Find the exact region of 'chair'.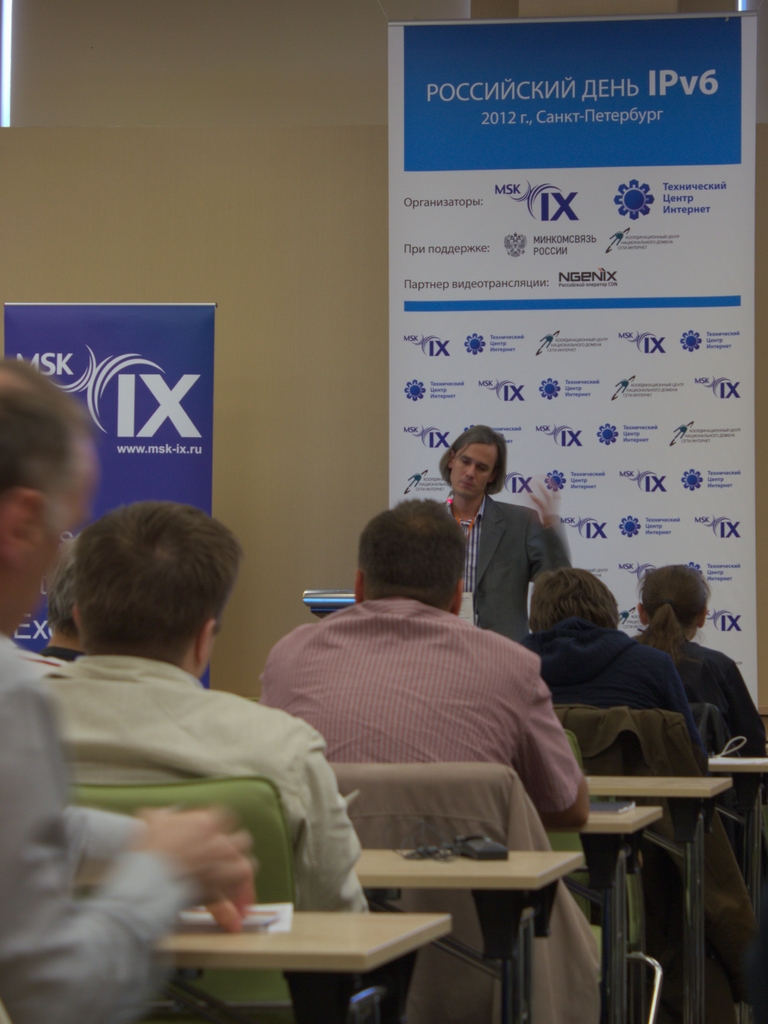
Exact region: x1=326 y1=762 x2=625 y2=1023.
